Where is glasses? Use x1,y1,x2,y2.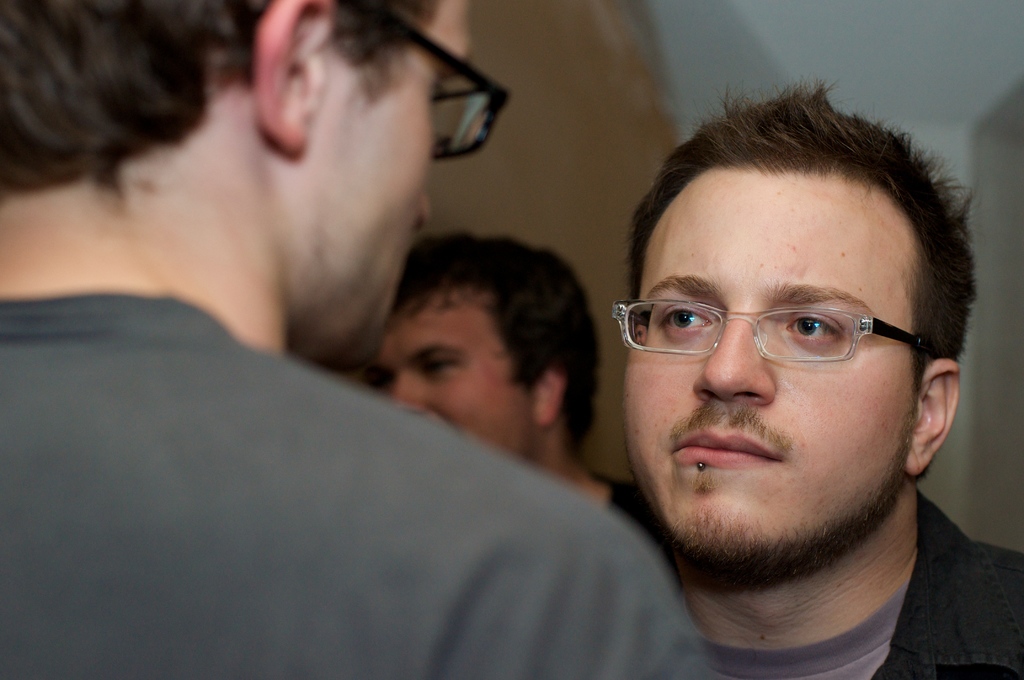
637,287,959,369.
